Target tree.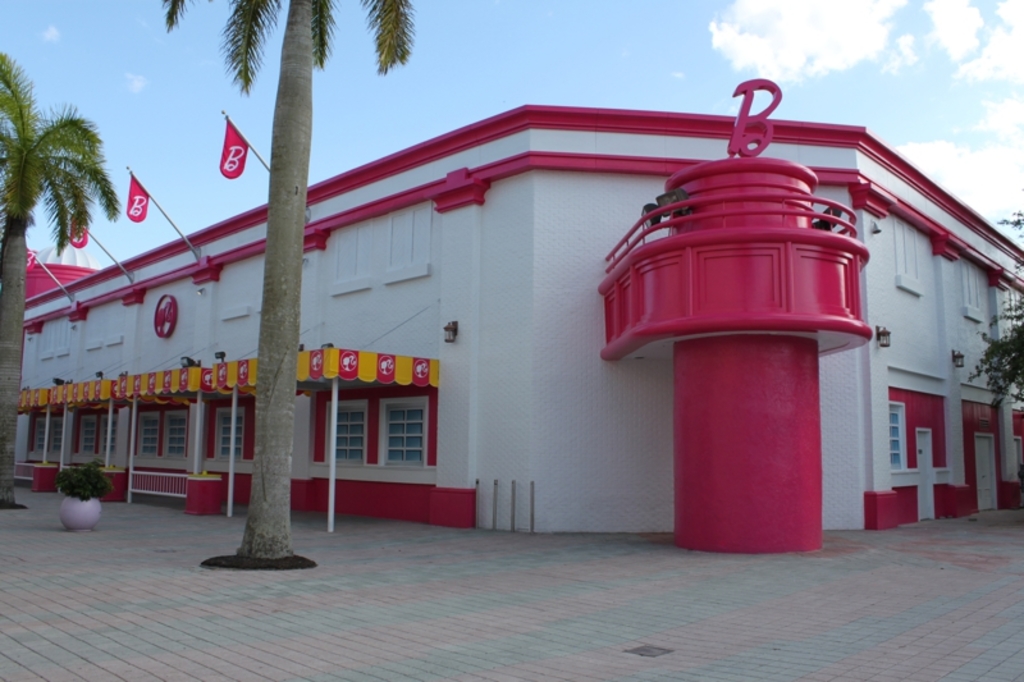
Target region: x1=166, y1=0, x2=429, y2=559.
